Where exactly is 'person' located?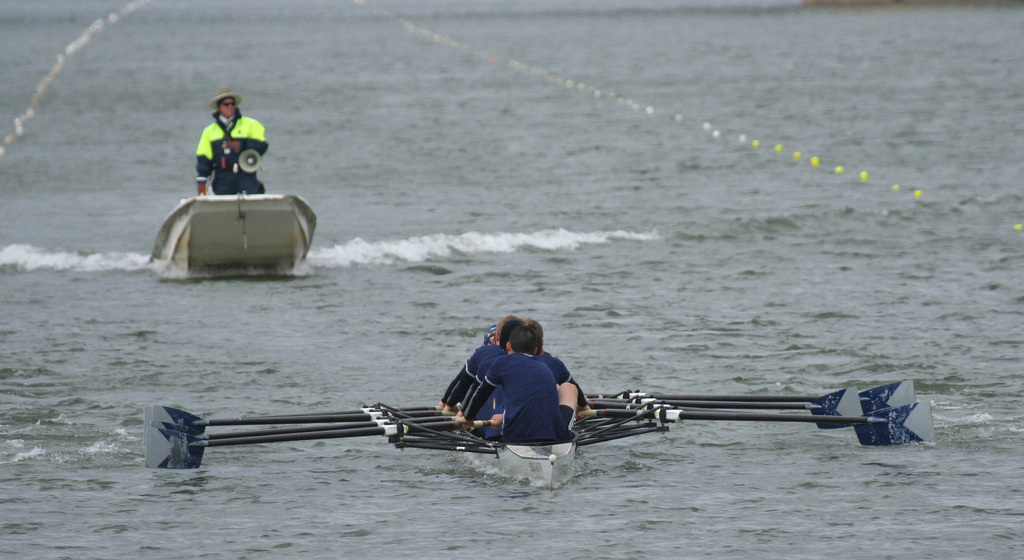
Its bounding box is bbox=(195, 88, 276, 200).
